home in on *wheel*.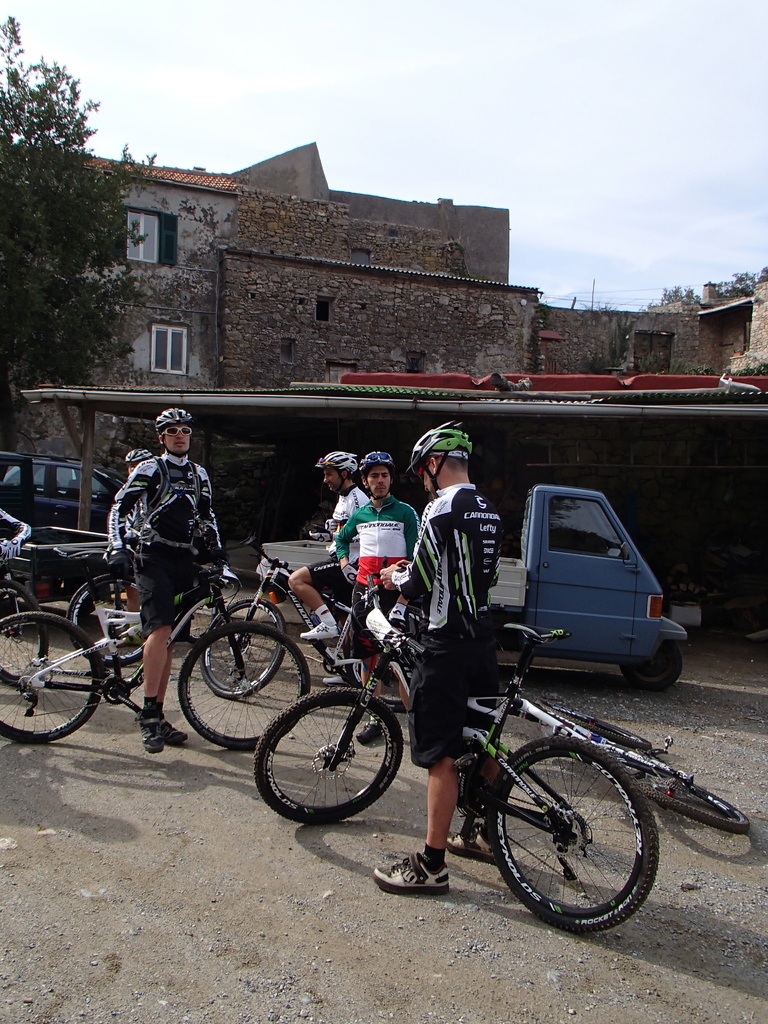
Homed in at (x1=202, y1=598, x2=284, y2=699).
